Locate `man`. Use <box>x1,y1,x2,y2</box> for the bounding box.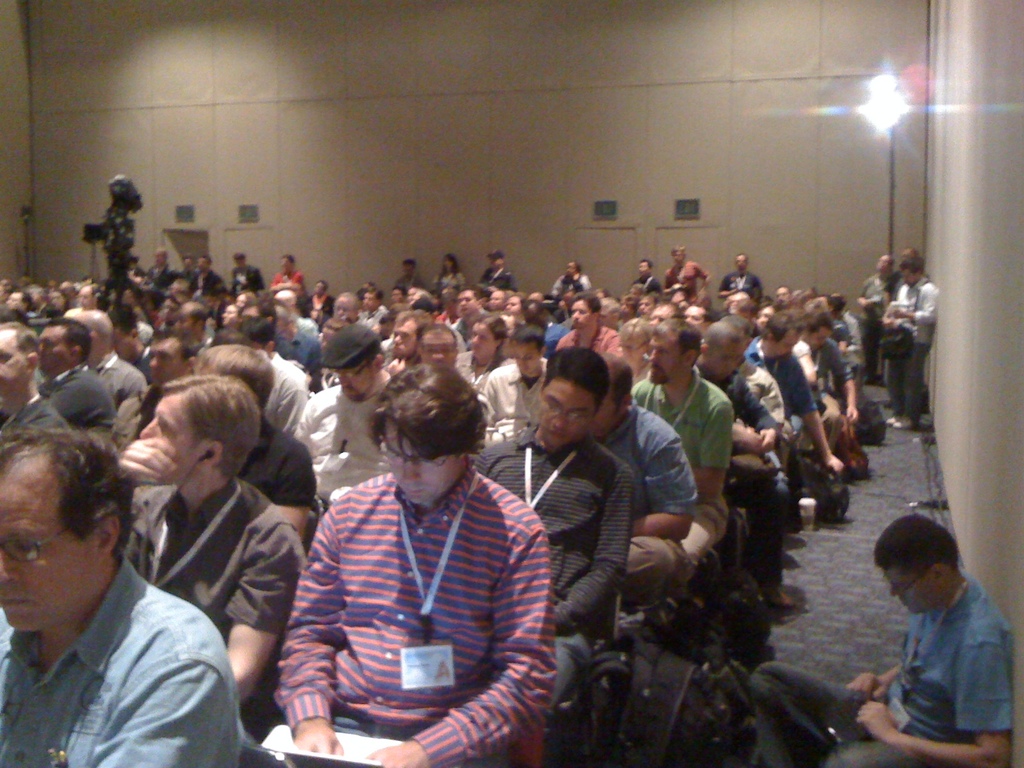
<box>115,369,303,733</box>.
